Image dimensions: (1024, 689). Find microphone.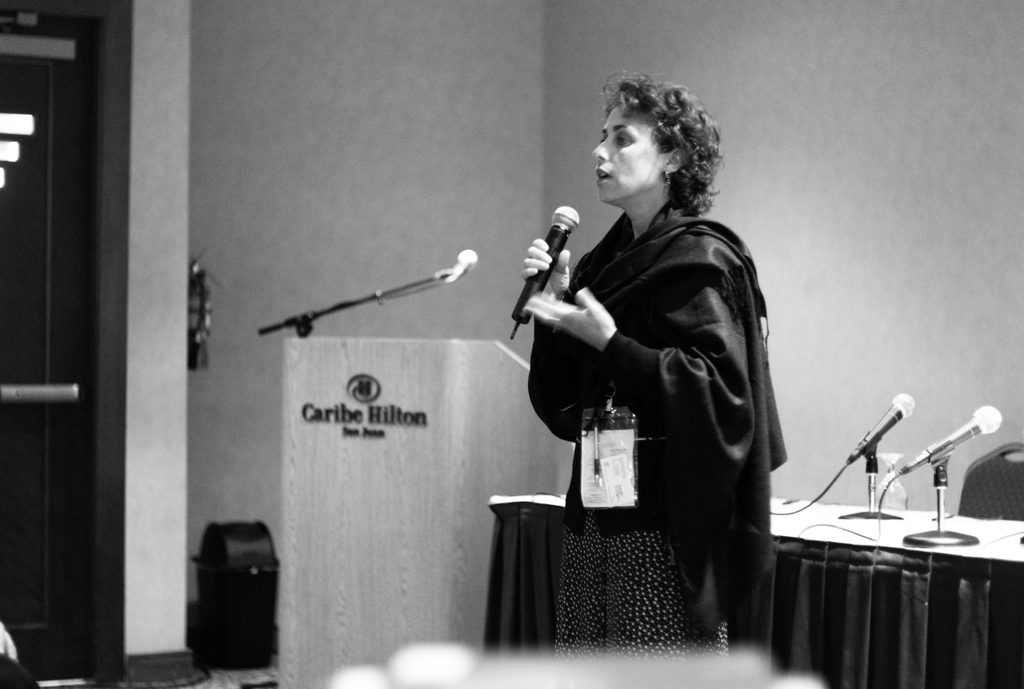
(x1=849, y1=391, x2=913, y2=465).
